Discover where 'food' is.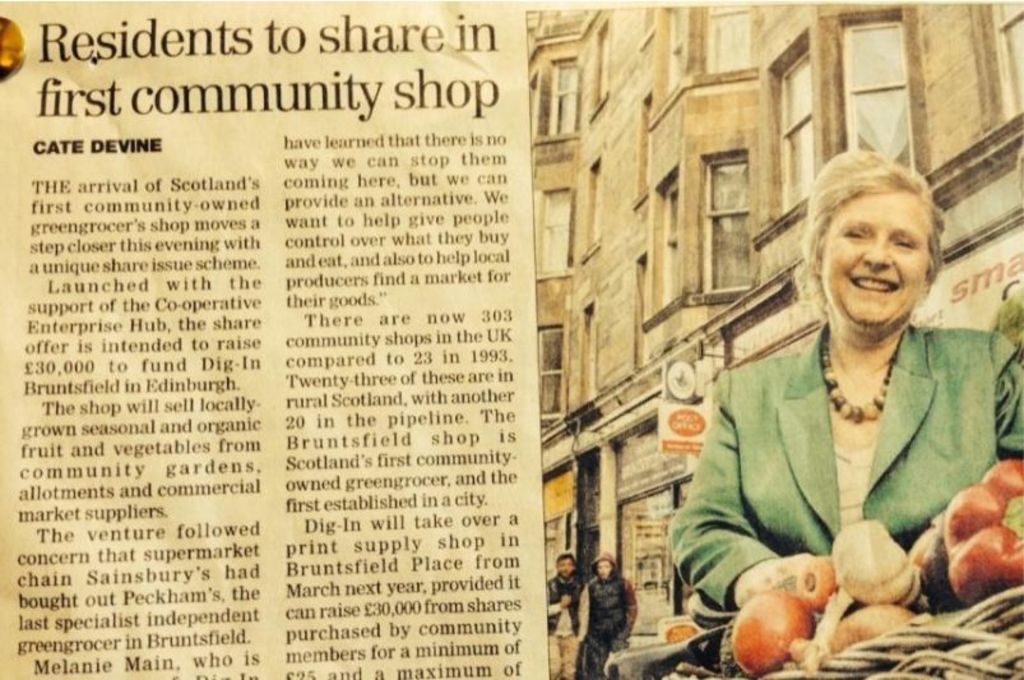
Discovered at x1=723, y1=591, x2=816, y2=670.
